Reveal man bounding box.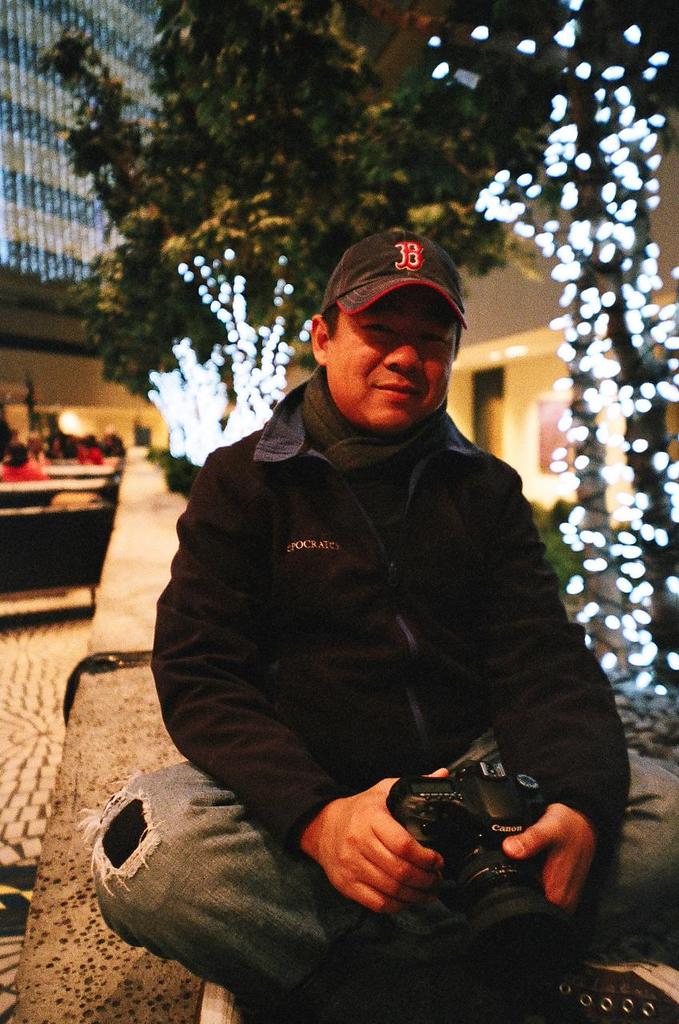
Revealed: select_region(154, 191, 613, 1021).
